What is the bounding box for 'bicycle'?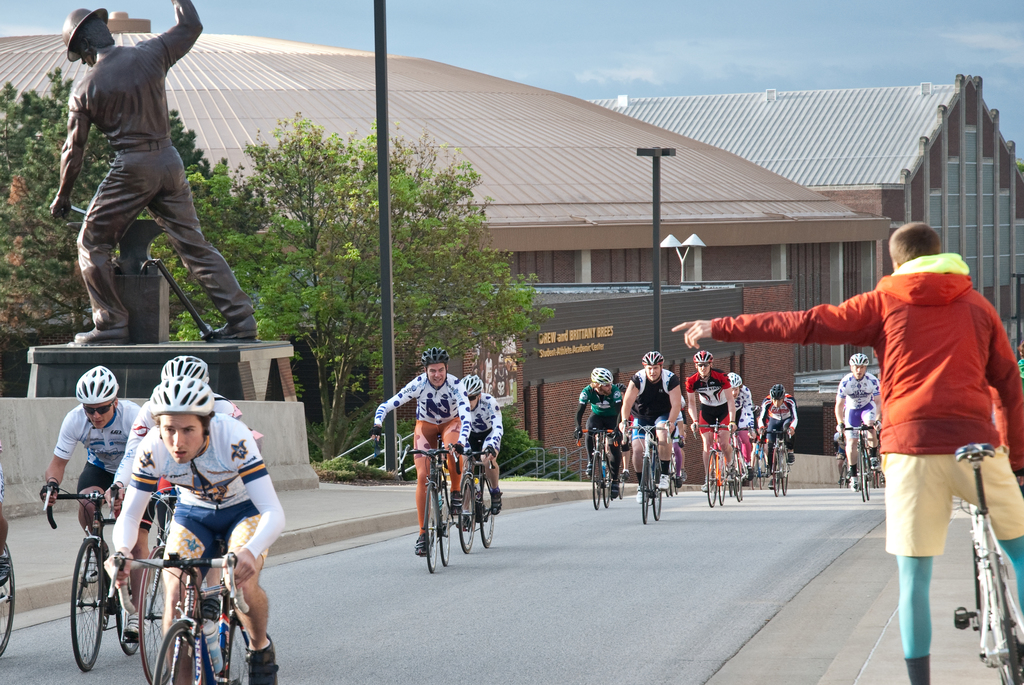
618 418 672 523.
